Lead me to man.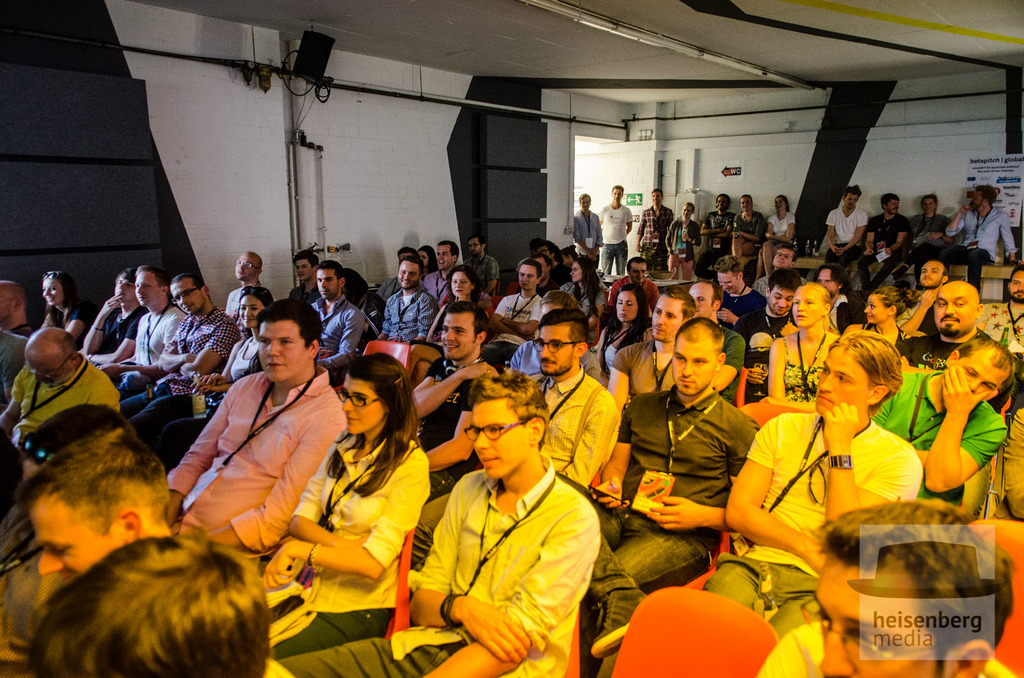
Lead to Rect(754, 238, 806, 297).
